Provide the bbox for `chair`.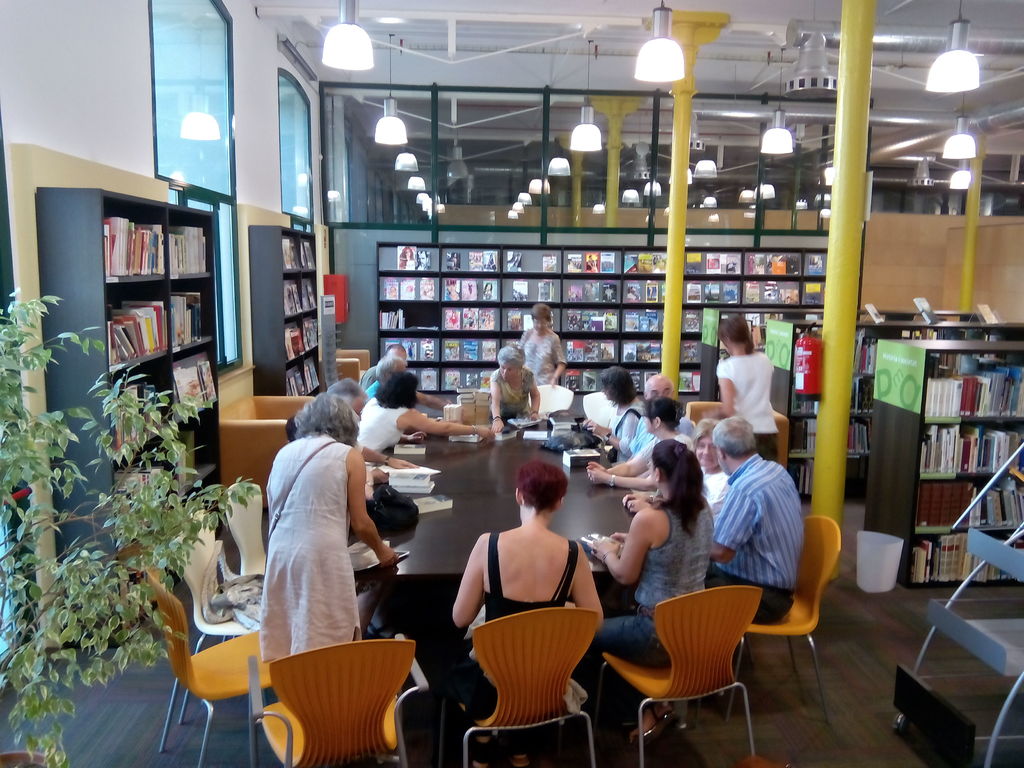
214/389/318/502.
